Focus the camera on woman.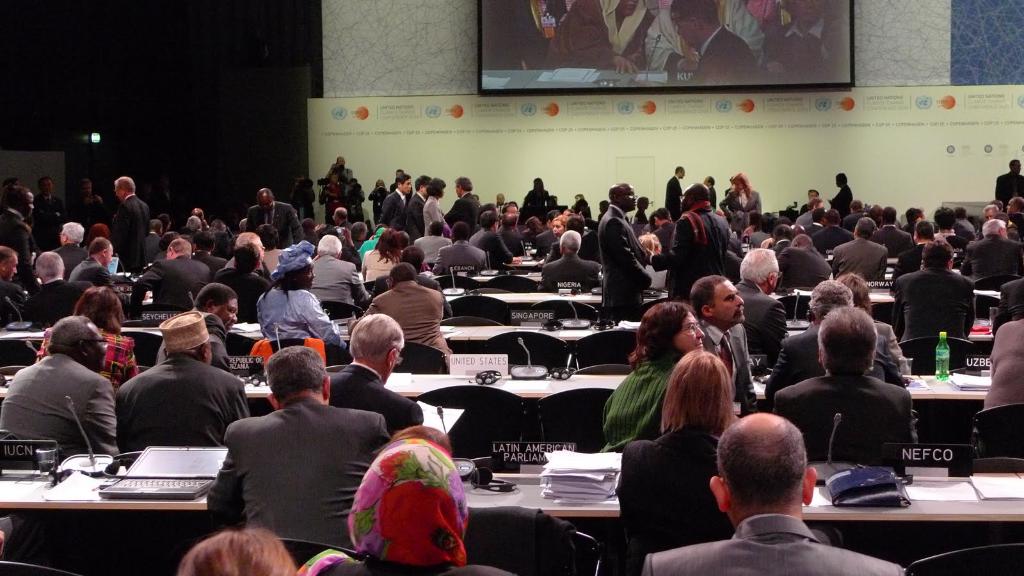
Focus region: 295 438 506 575.
